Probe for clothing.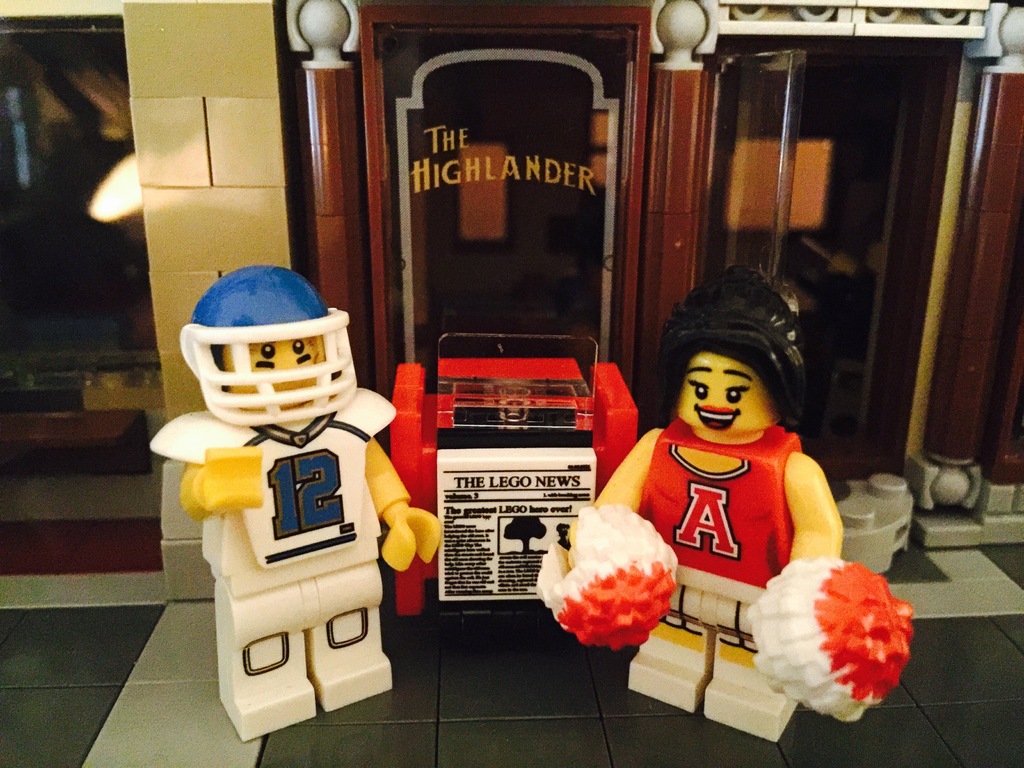
Probe result: pyautogui.locateOnScreen(633, 412, 804, 665).
